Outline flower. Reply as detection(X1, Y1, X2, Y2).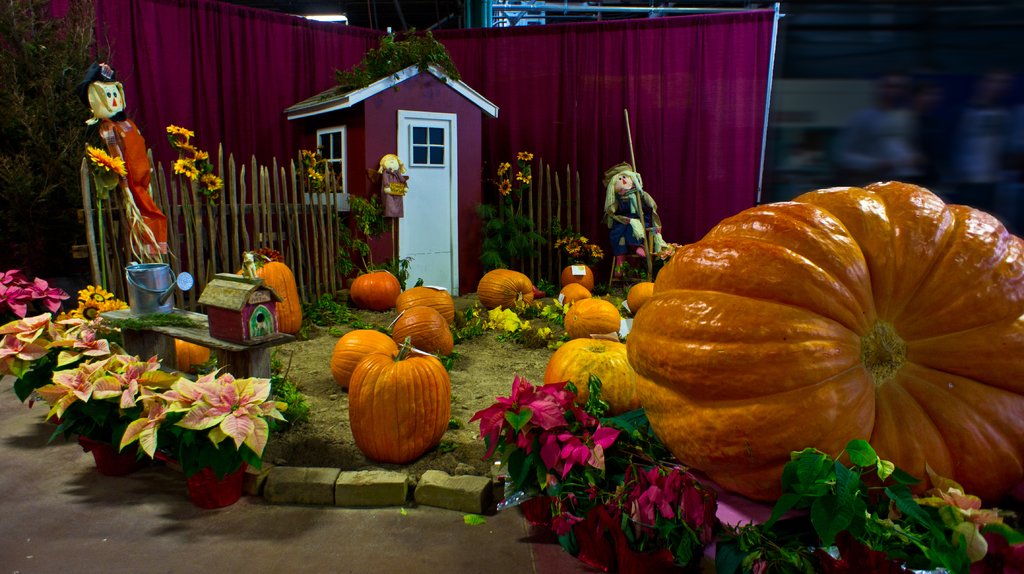
detection(158, 125, 190, 147).
